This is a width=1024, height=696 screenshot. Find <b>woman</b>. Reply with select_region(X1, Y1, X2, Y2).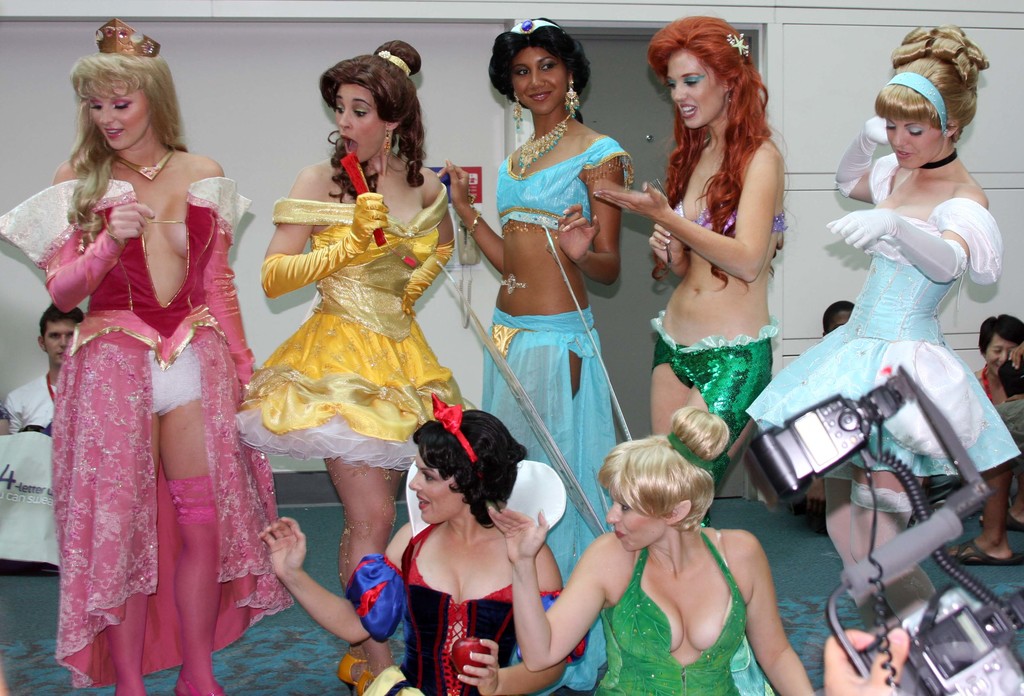
select_region(257, 400, 561, 695).
